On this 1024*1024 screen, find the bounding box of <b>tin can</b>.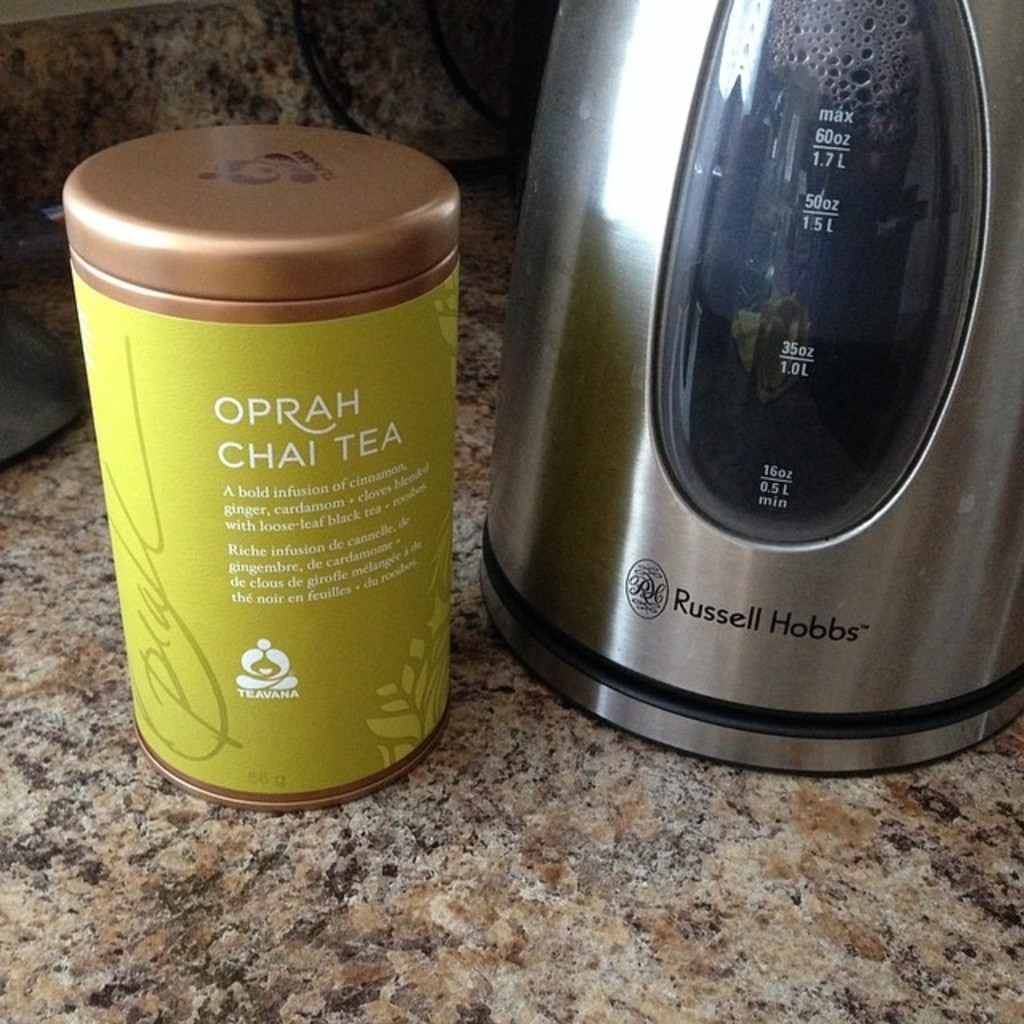
Bounding box: crop(46, 101, 486, 840).
